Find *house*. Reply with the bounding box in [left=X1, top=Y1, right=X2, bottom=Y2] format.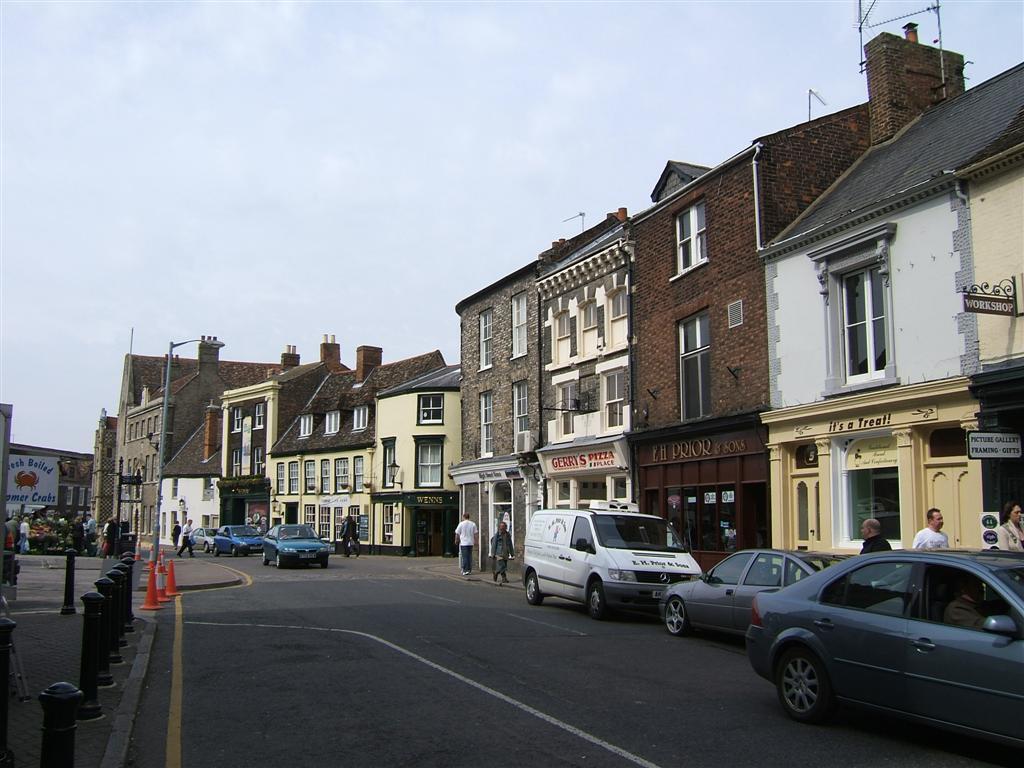
[left=450, top=249, right=542, bottom=581].
